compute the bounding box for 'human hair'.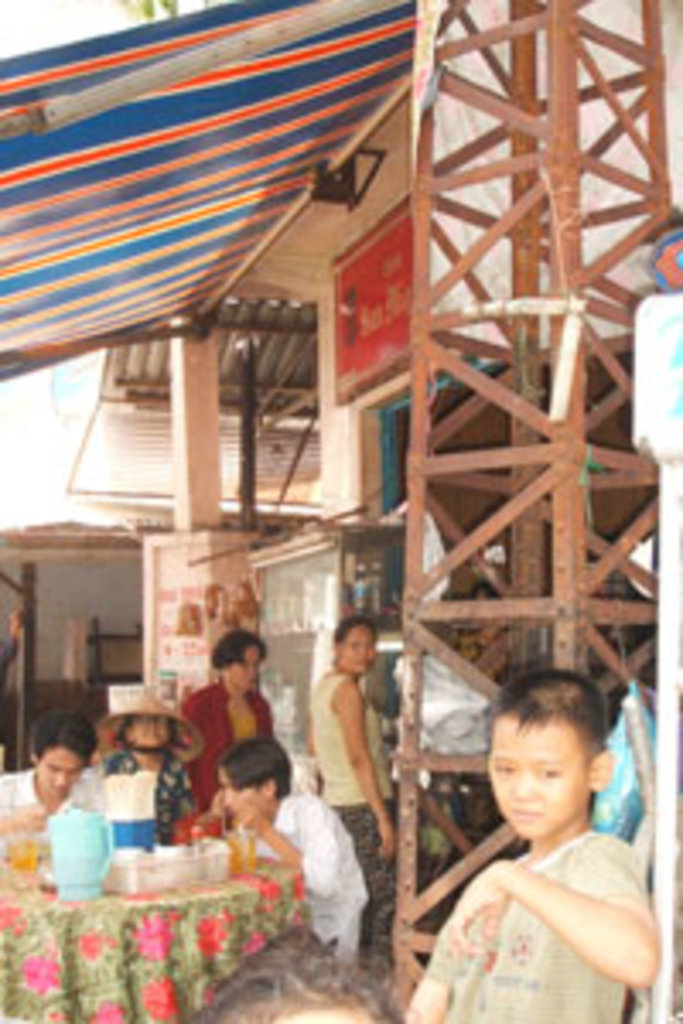
208 628 266 669.
